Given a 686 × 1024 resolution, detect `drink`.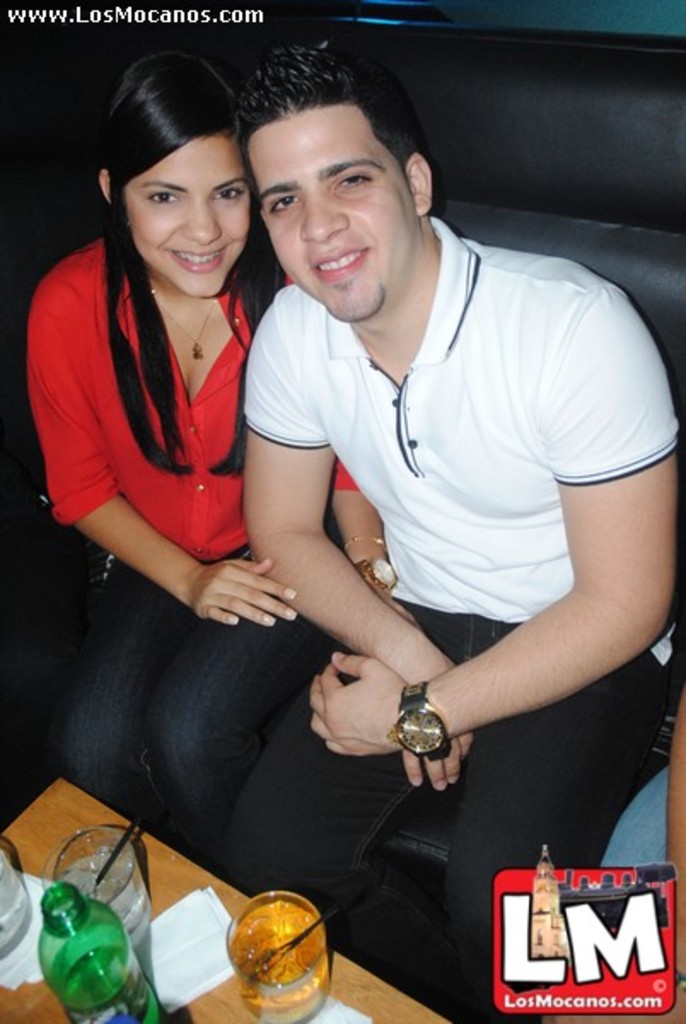
<region>224, 898, 328, 1022</region>.
